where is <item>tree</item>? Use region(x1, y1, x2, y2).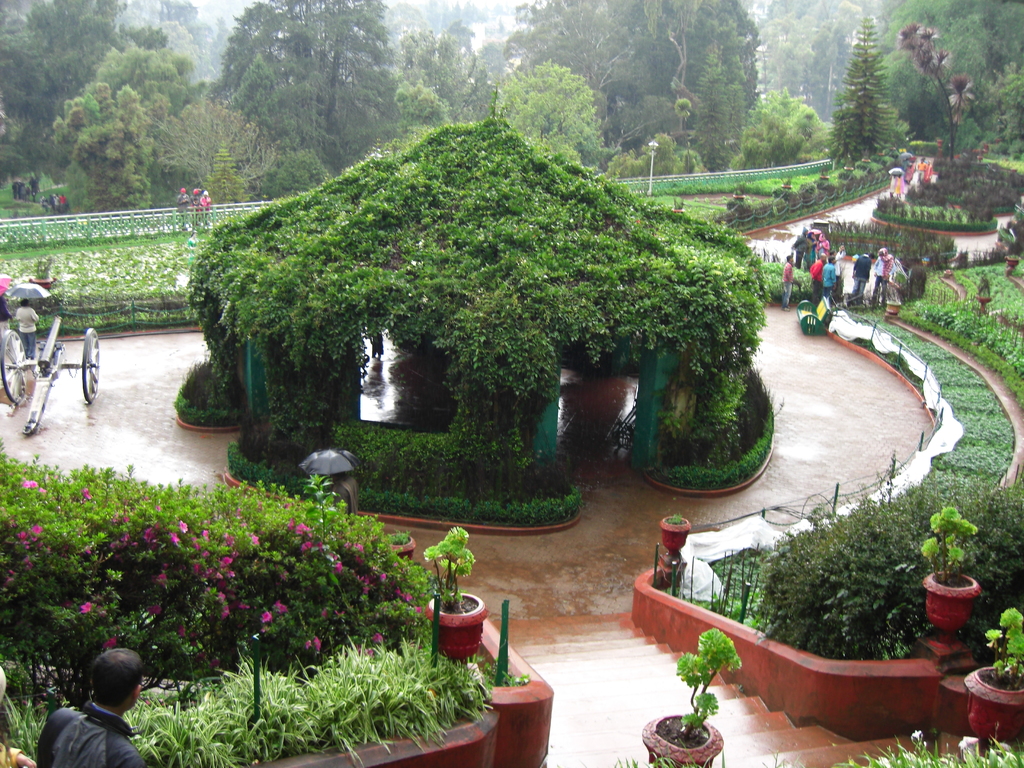
region(0, 0, 165, 160).
